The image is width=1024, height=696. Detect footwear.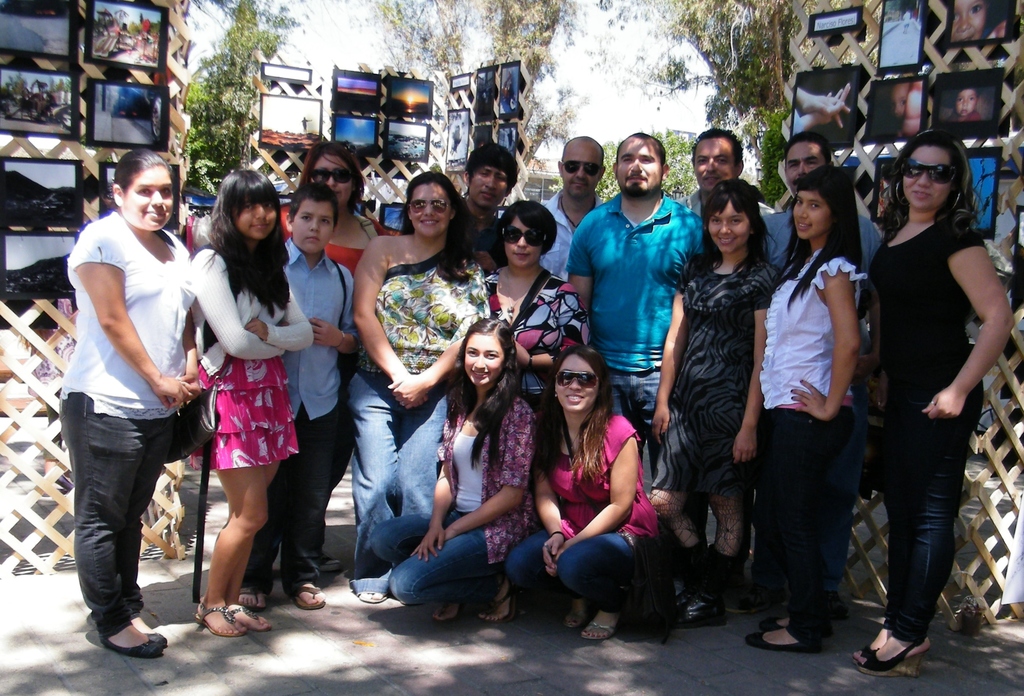
Detection: [477,585,515,624].
